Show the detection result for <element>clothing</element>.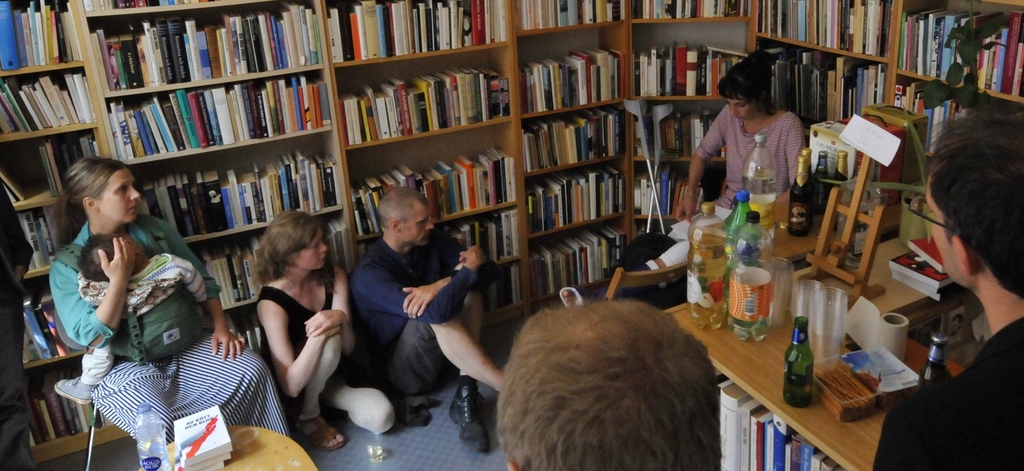
x1=870, y1=310, x2=1023, y2=470.
